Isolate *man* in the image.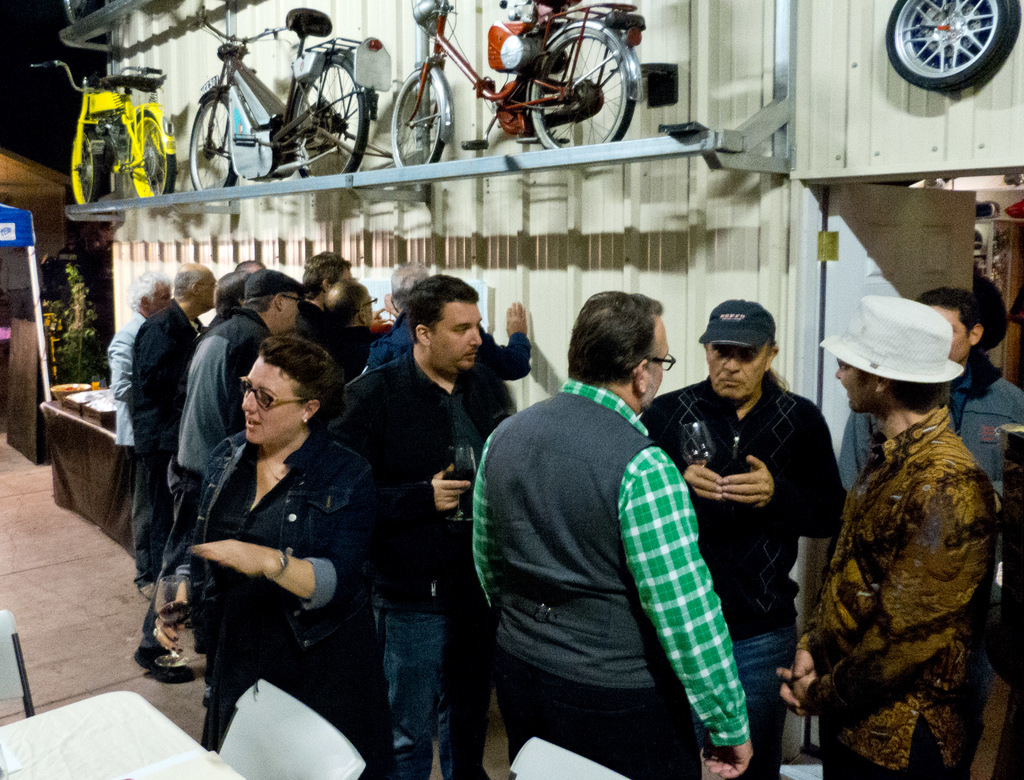
Isolated region: rect(300, 250, 352, 330).
